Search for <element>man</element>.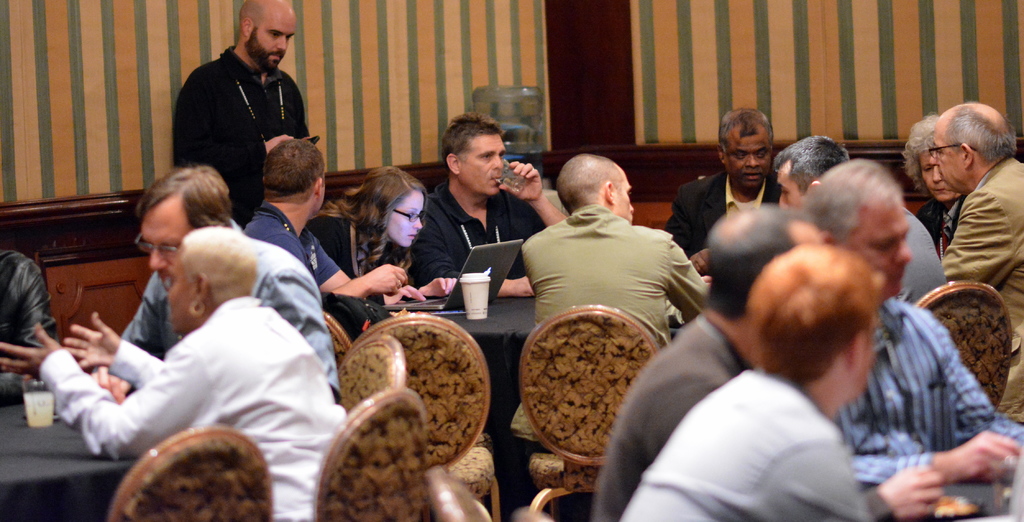
Found at bbox=[0, 253, 56, 408].
